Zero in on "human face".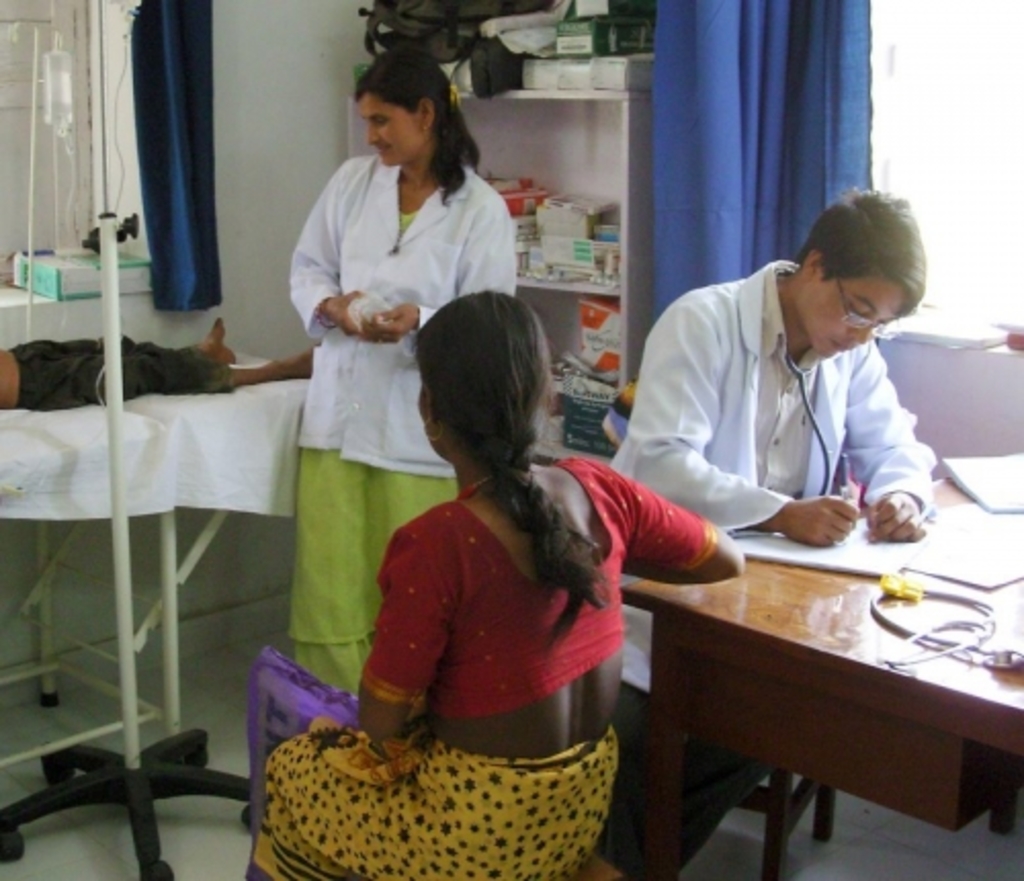
Zeroed in: [352,98,424,168].
